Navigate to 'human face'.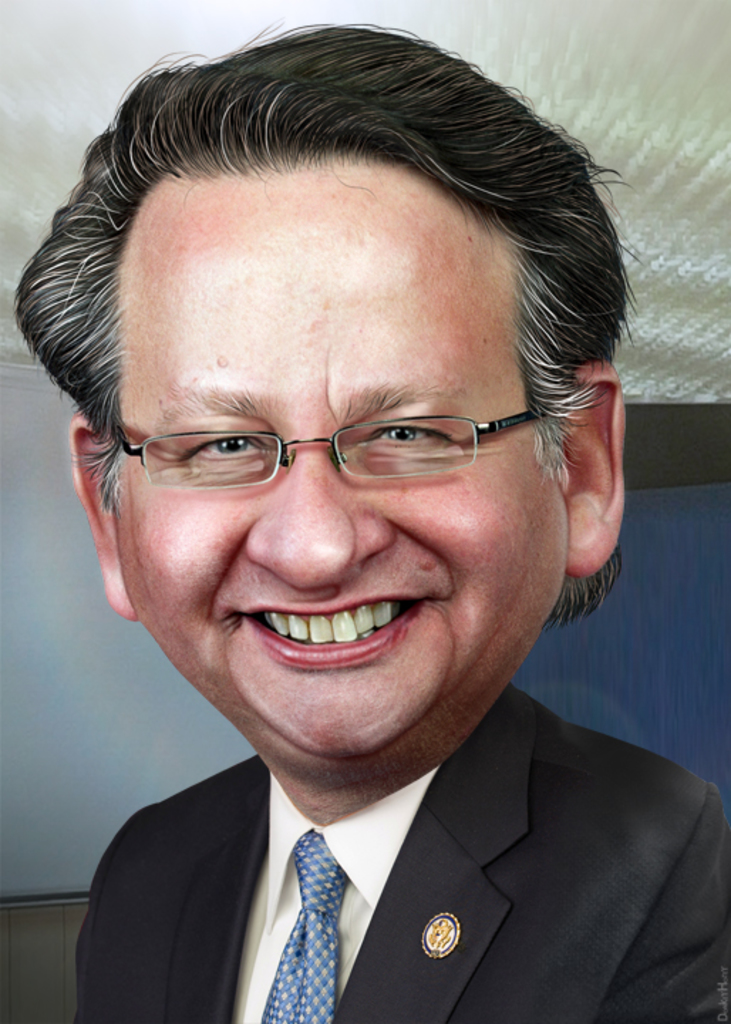
Navigation target: 111,155,563,757.
